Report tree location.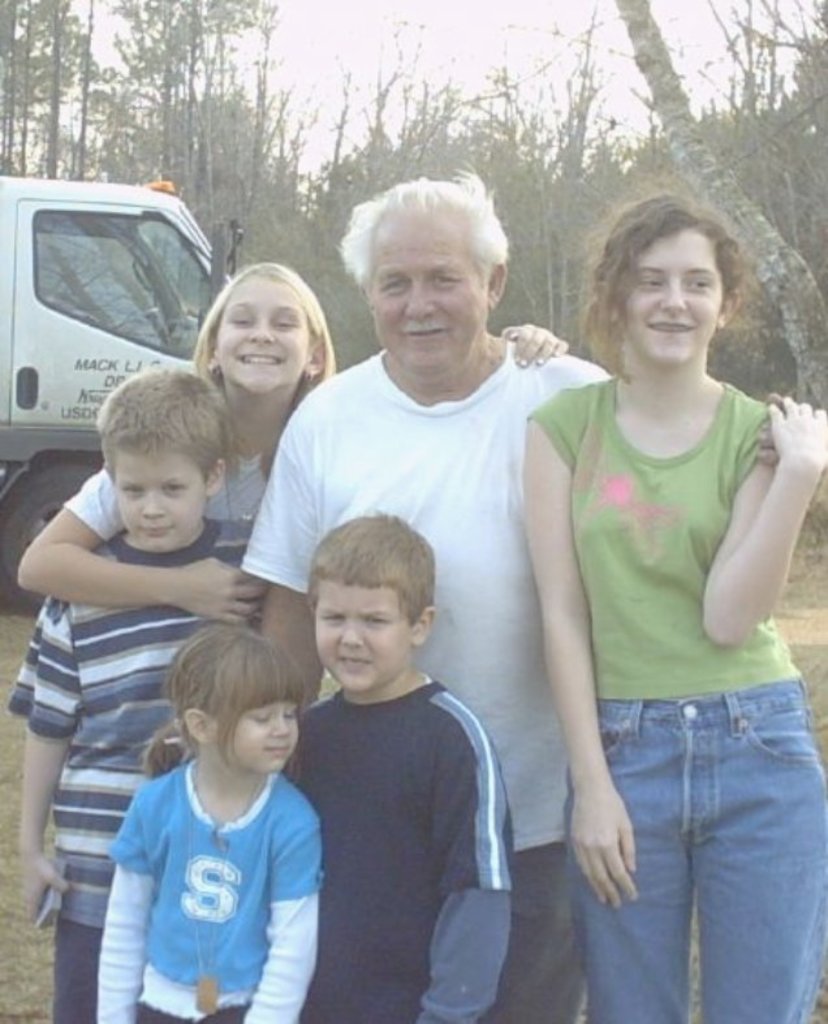
Report: box=[0, 0, 48, 183].
